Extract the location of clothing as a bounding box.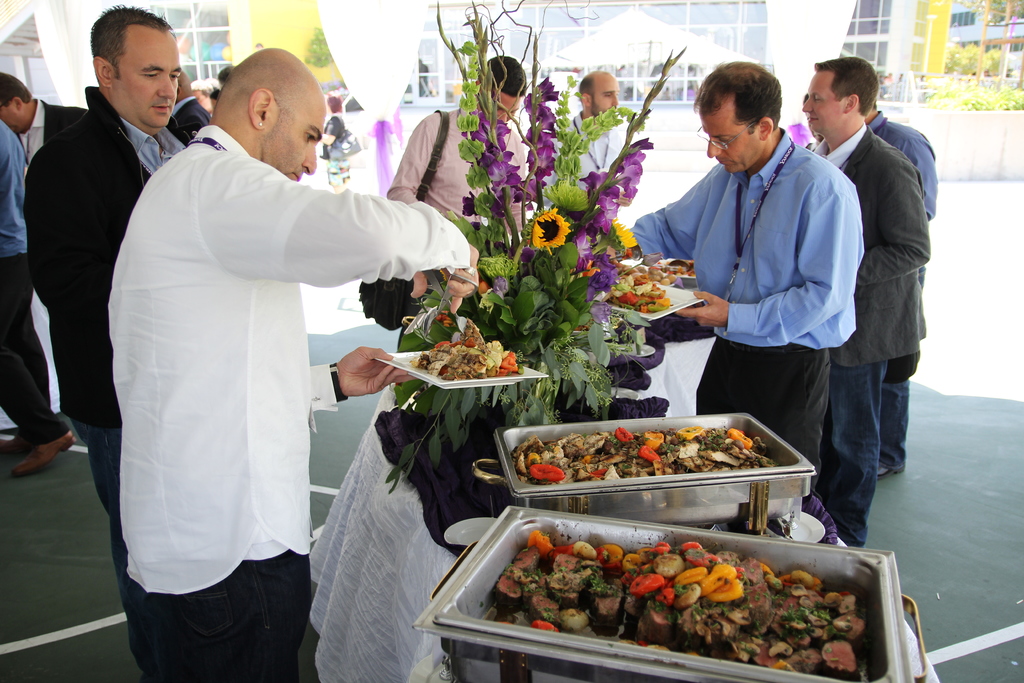
[x1=545, y1=99, x2=631, y2=194].
